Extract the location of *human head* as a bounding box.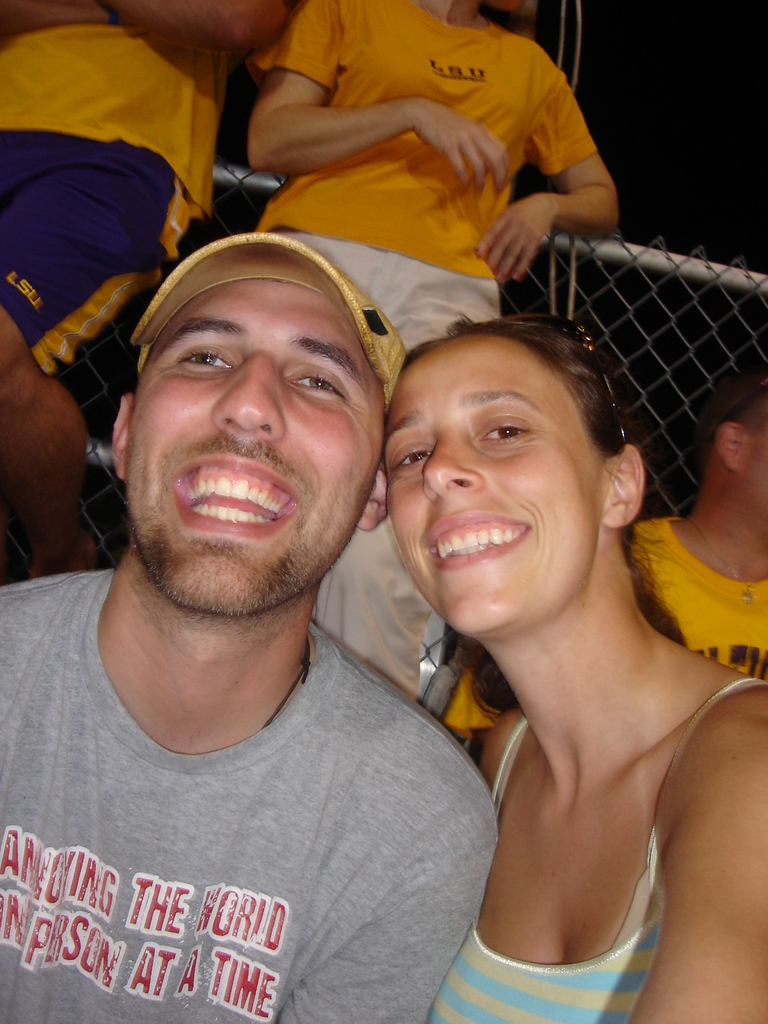
<box>380,319,644,637</box>.
